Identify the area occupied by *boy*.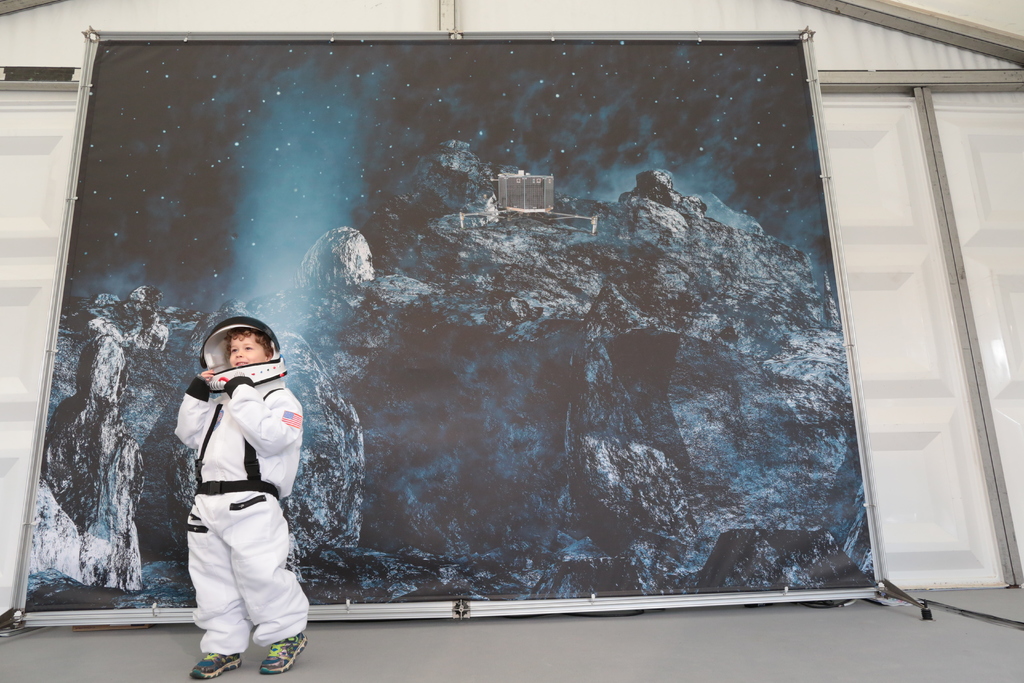
Area: 152/309/328/659.
